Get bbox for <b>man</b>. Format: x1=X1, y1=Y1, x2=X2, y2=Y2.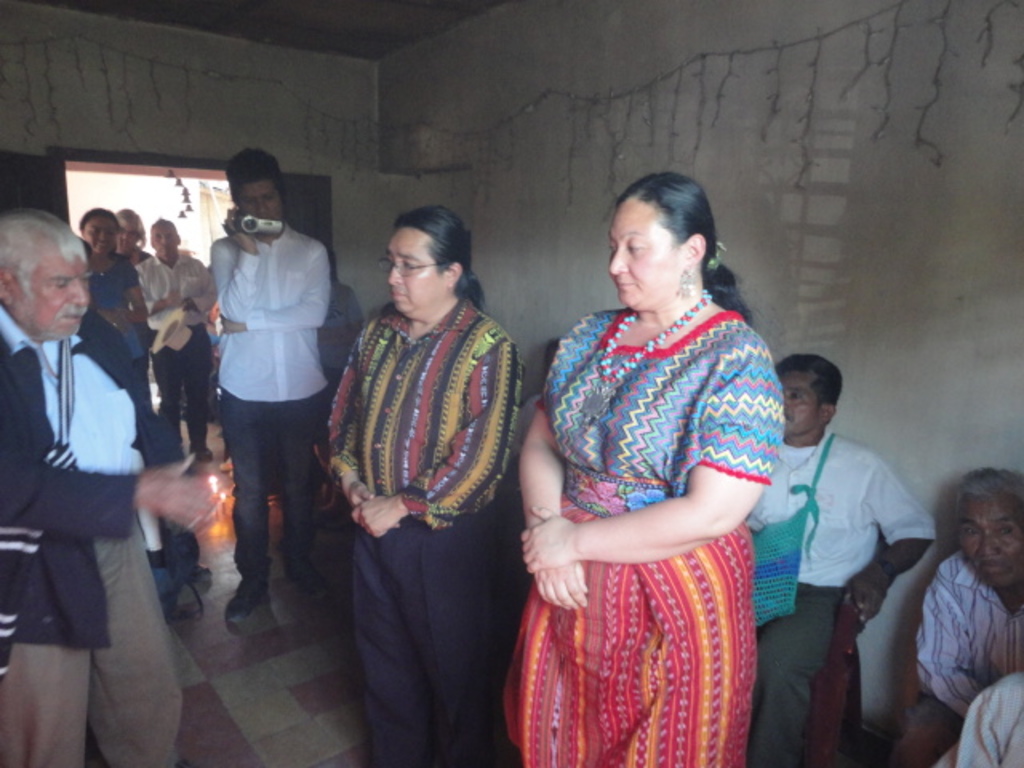
x1=0, y1=208, x2=232, y2=766.
